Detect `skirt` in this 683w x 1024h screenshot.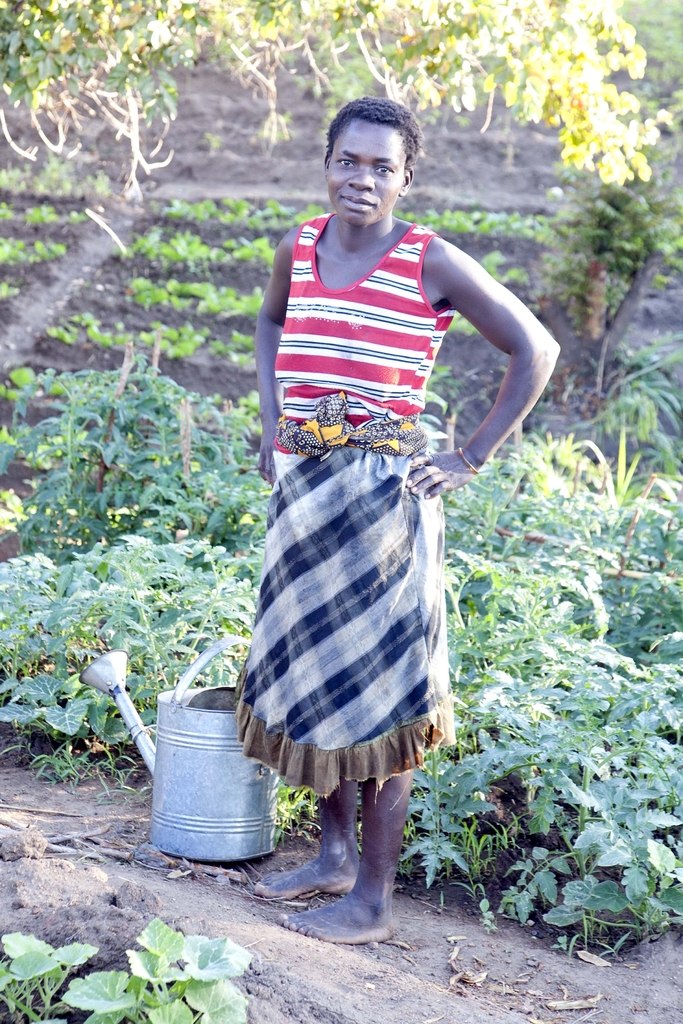
Detection: region(232, 438, 460, 798).
